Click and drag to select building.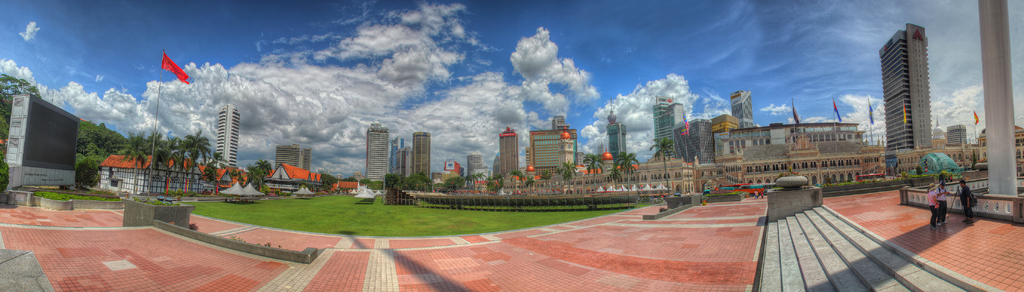
Selection: left=531, top=116, right=570, bottom=192.
